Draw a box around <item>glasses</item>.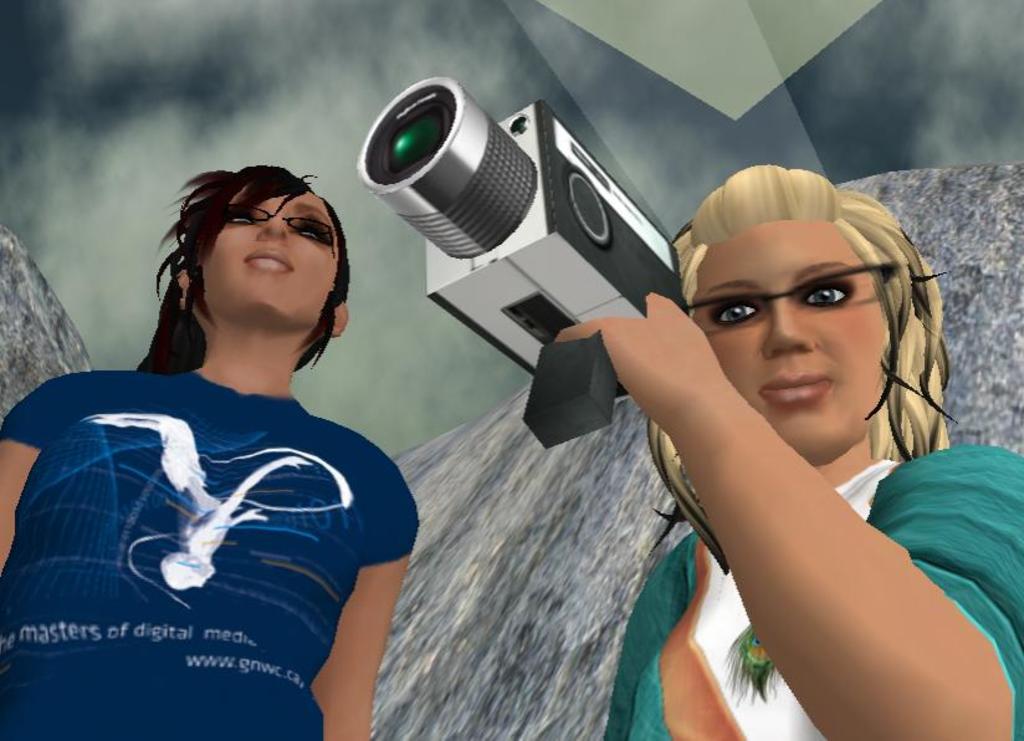
bbox(221, 204, 342, 257).
